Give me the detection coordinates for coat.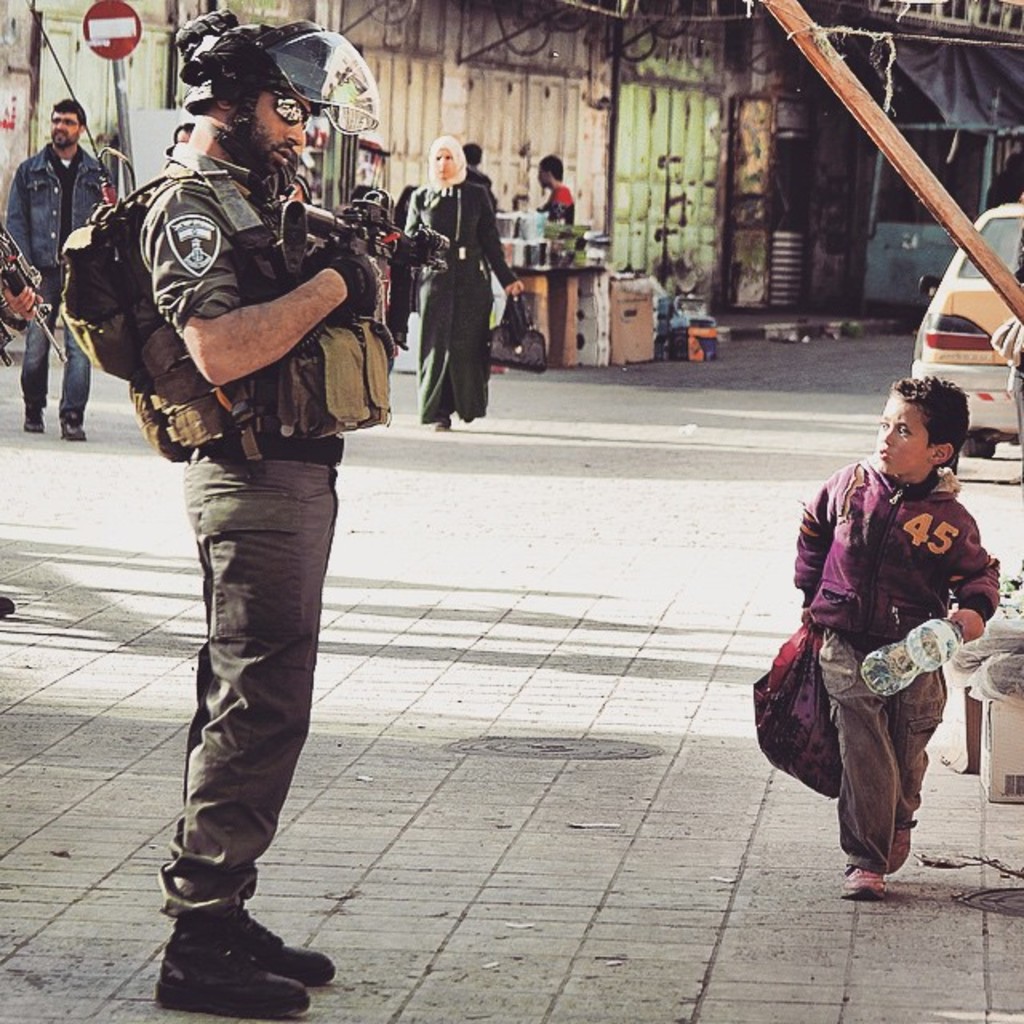
x1=0 y1=134 x2=93 y2=285.
